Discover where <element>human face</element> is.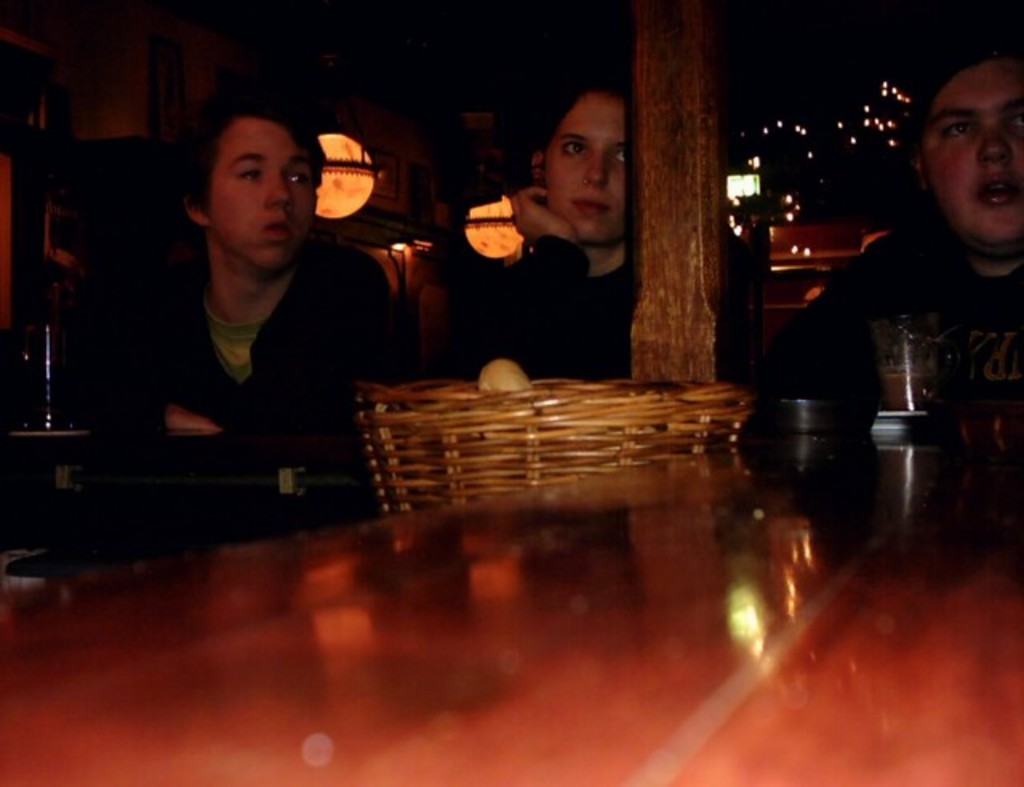
Discovered at [213,120,314,267].
